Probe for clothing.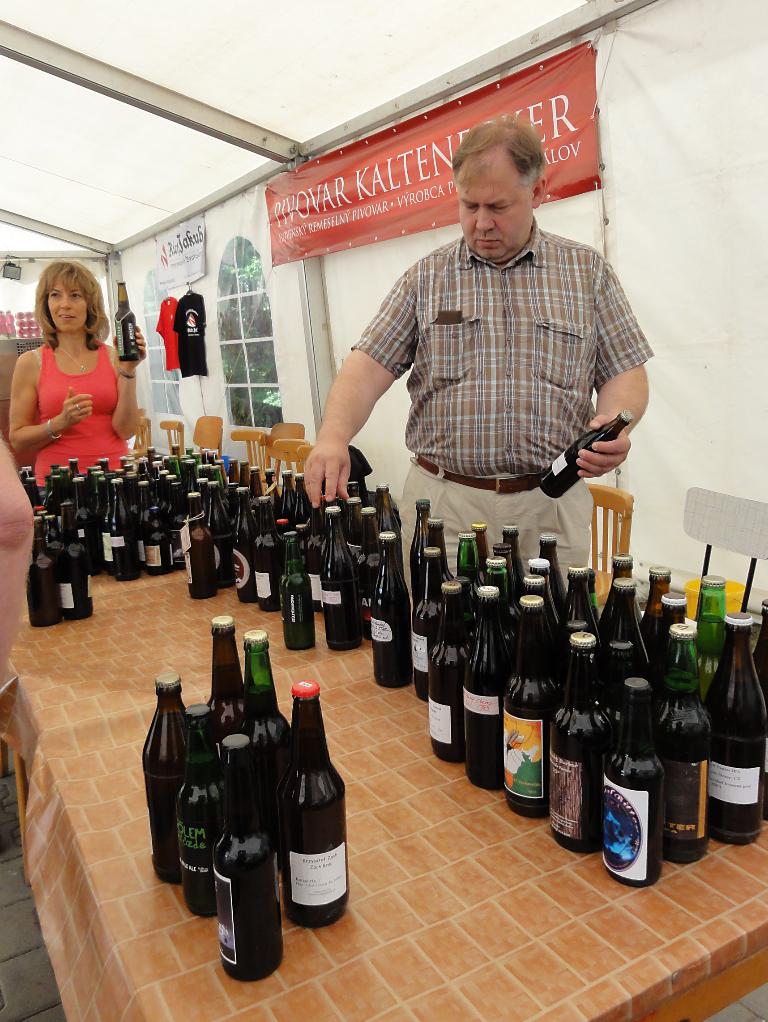
Probe result: 155, 296, 179, 374.
